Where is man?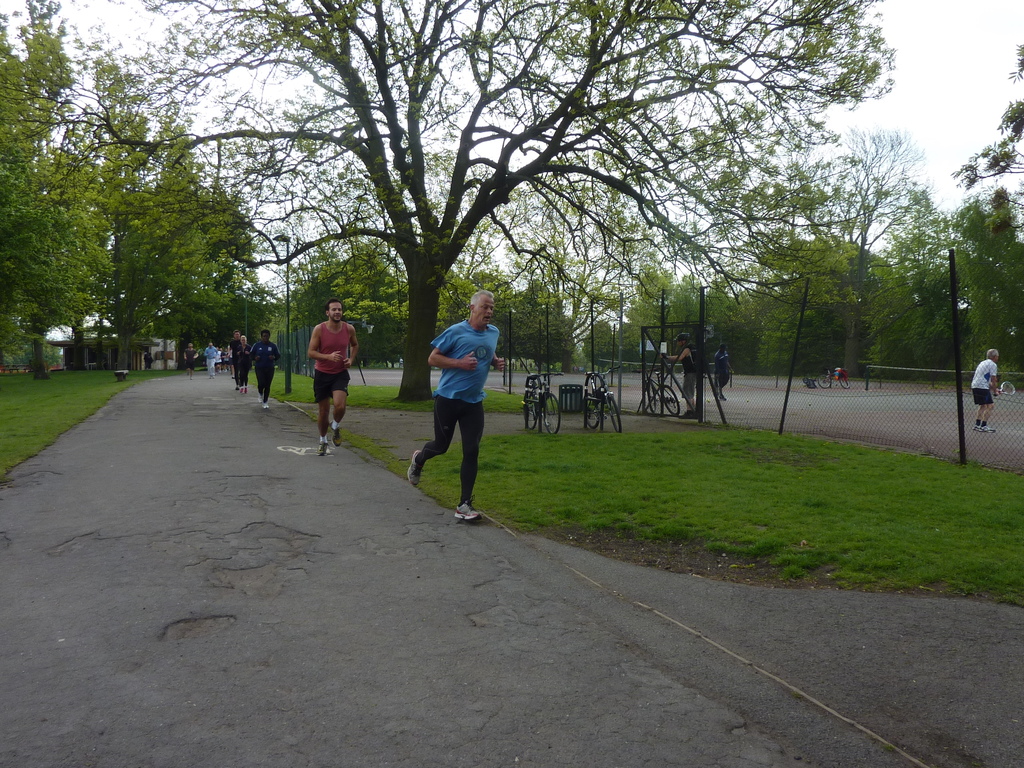
x1=248, y1=332, x2=281, y2=408.
